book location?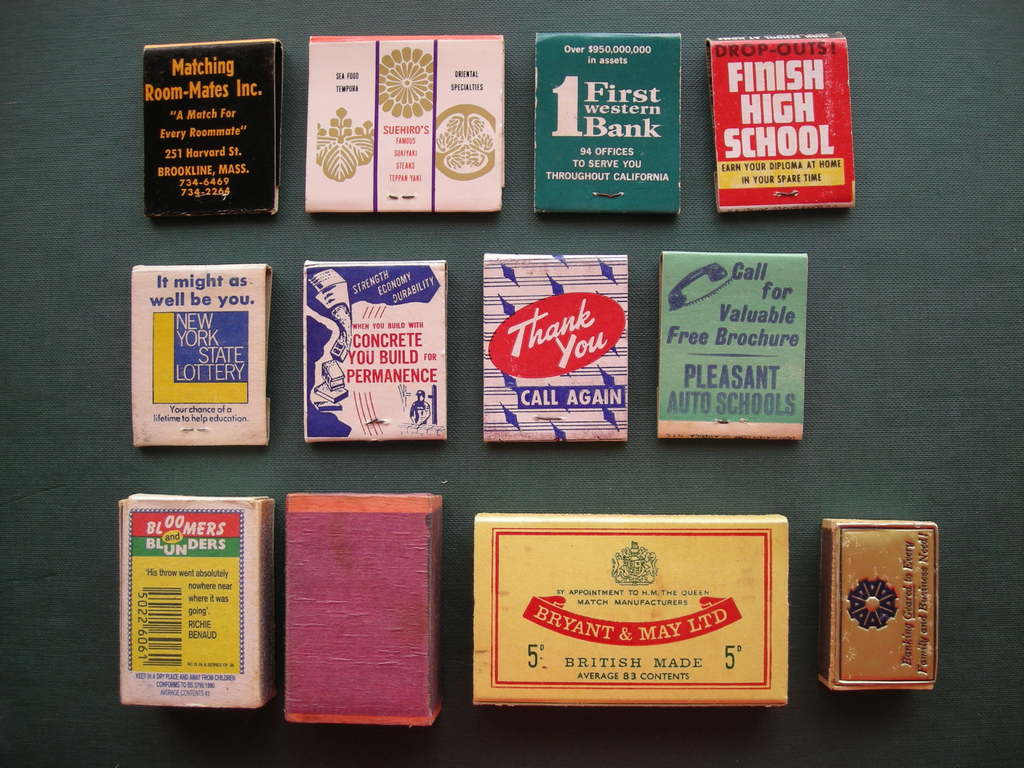
region(821, 516, 943, 694)
